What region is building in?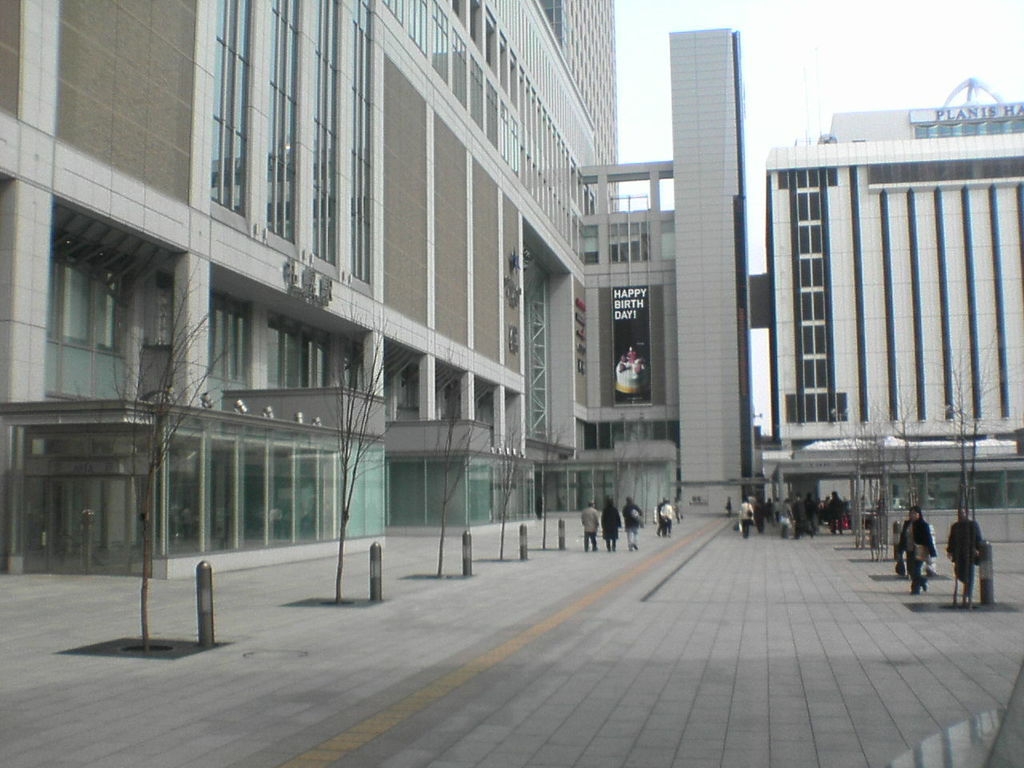
<region>0, 0, 762, 582</region>.
